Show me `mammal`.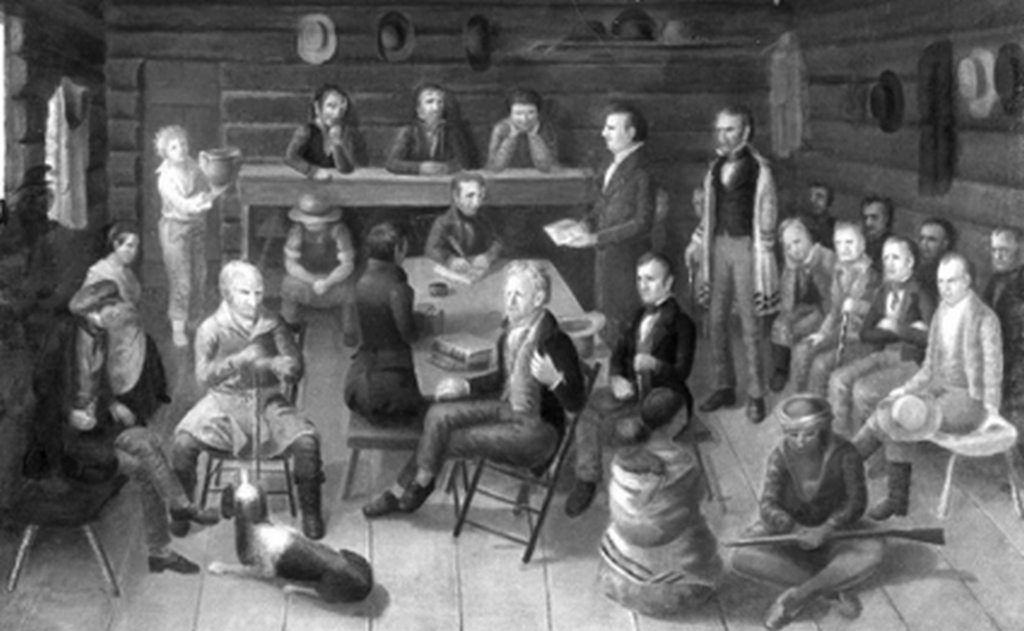
`mammal` is here: rect(782, 217, 873, 401).
